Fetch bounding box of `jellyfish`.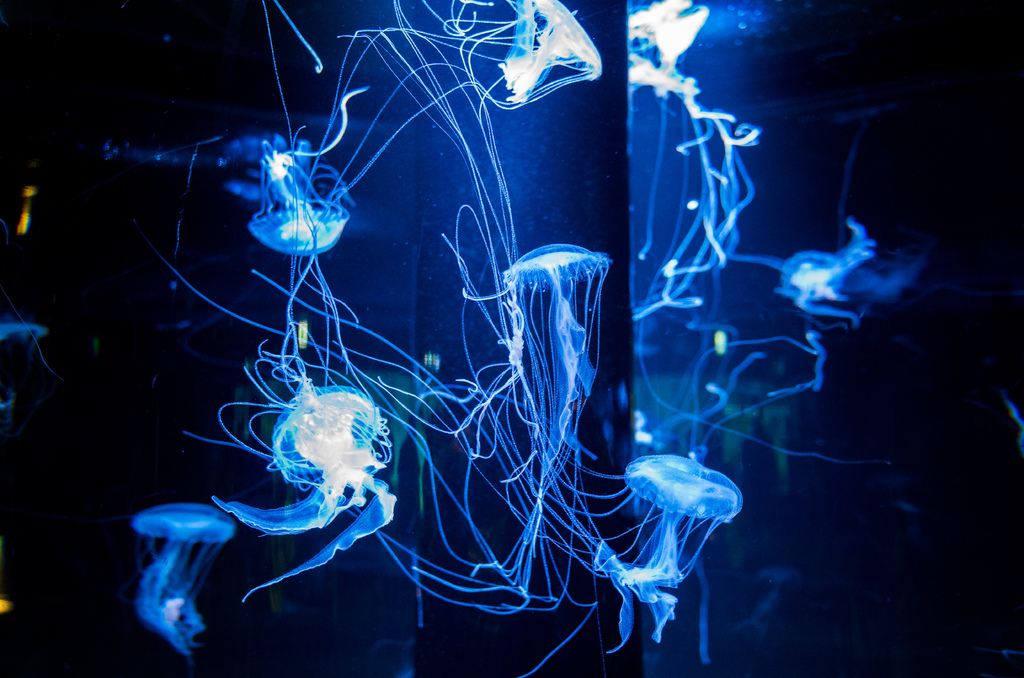
Bbox: (244,134,351,259).
